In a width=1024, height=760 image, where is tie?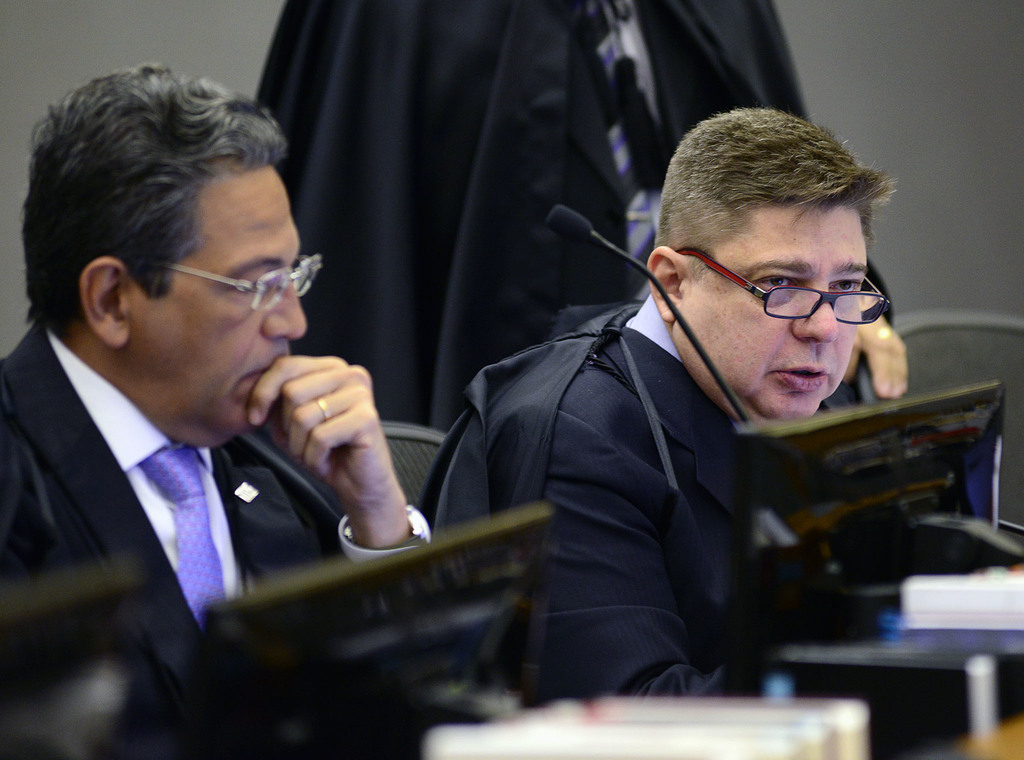
[137, 439, 230, 637].
